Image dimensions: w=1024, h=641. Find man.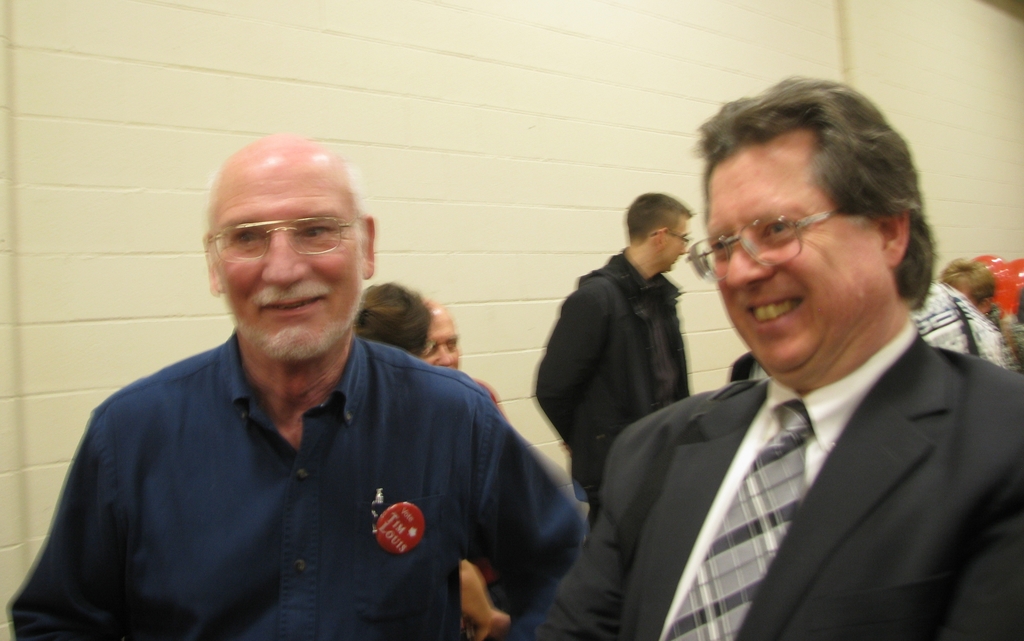
[left=563, top=100, right=1020, bottom=638].
